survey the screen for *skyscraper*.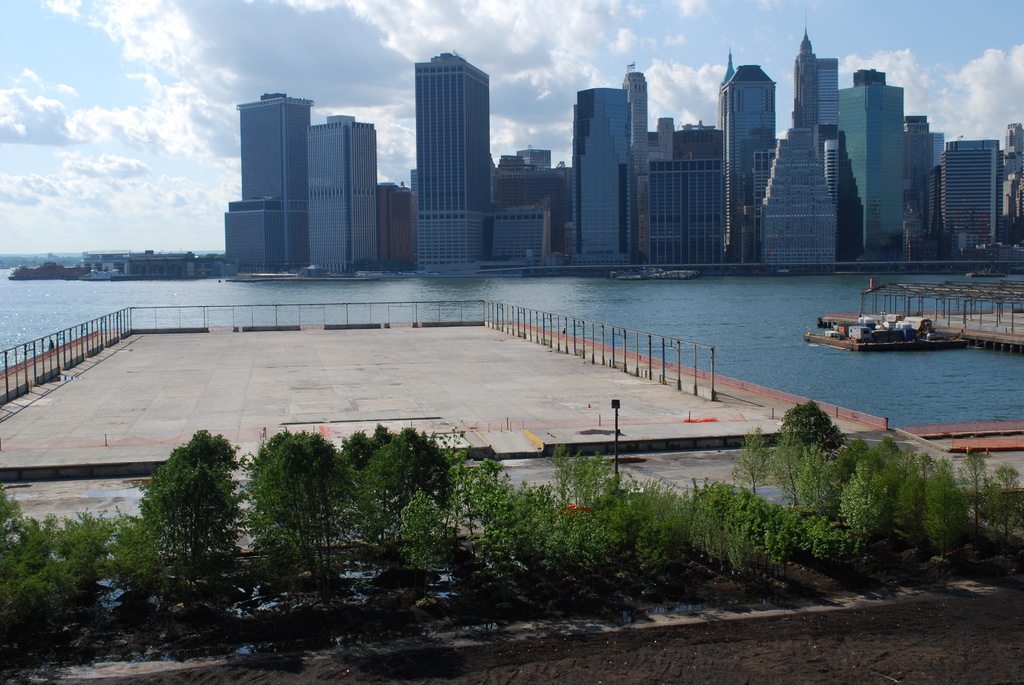
Survey found: rect(393, 22, 507, 264).
